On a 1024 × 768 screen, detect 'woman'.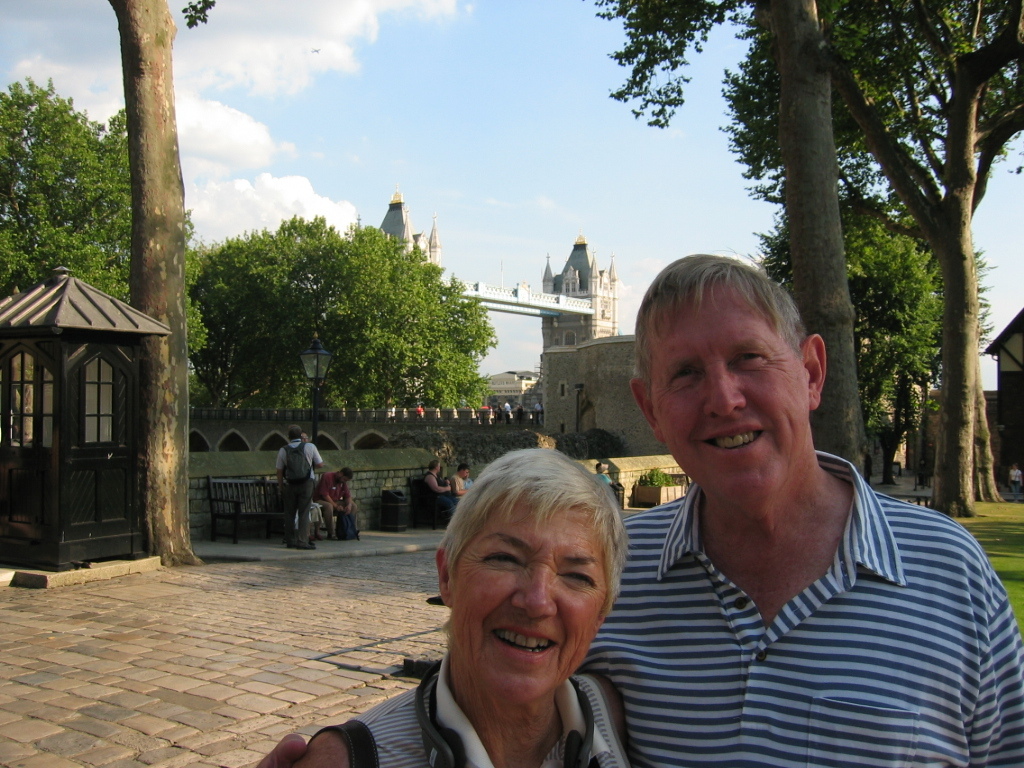
[x1=373, y1=449, x2=661, y2=767].
